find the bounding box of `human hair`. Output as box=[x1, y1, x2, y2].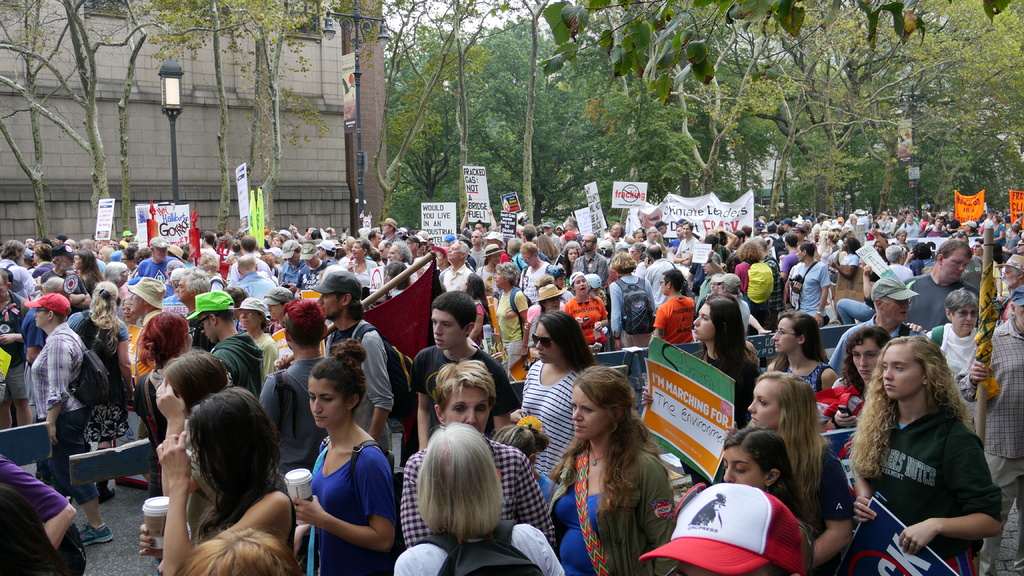
box=[947, 287, 980, 312].
